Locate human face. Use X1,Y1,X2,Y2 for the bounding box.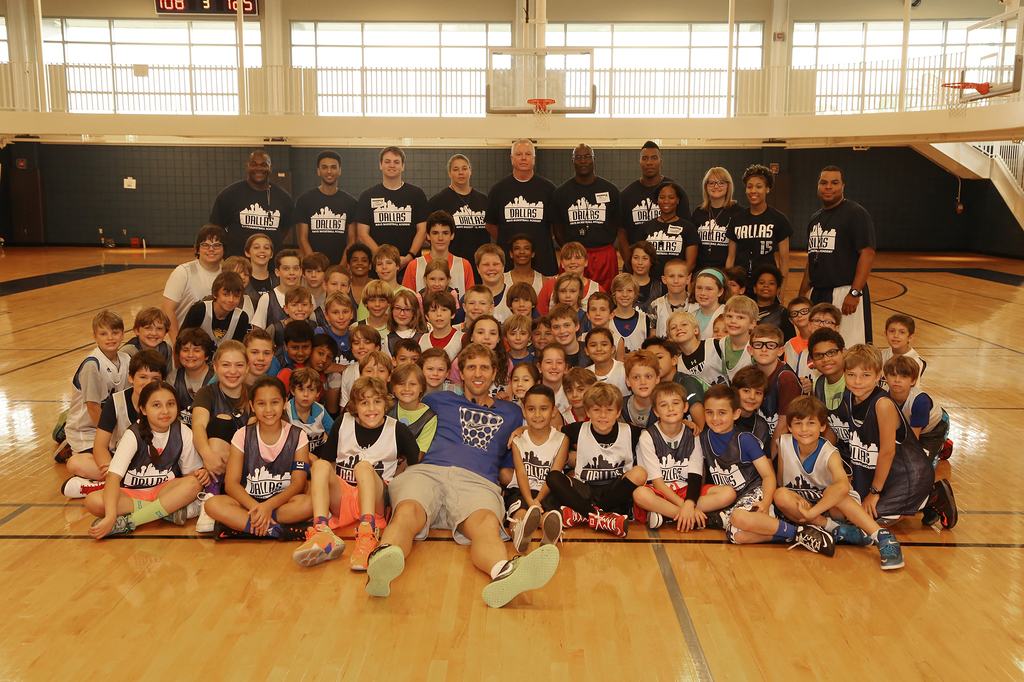
511,144,534,171.
